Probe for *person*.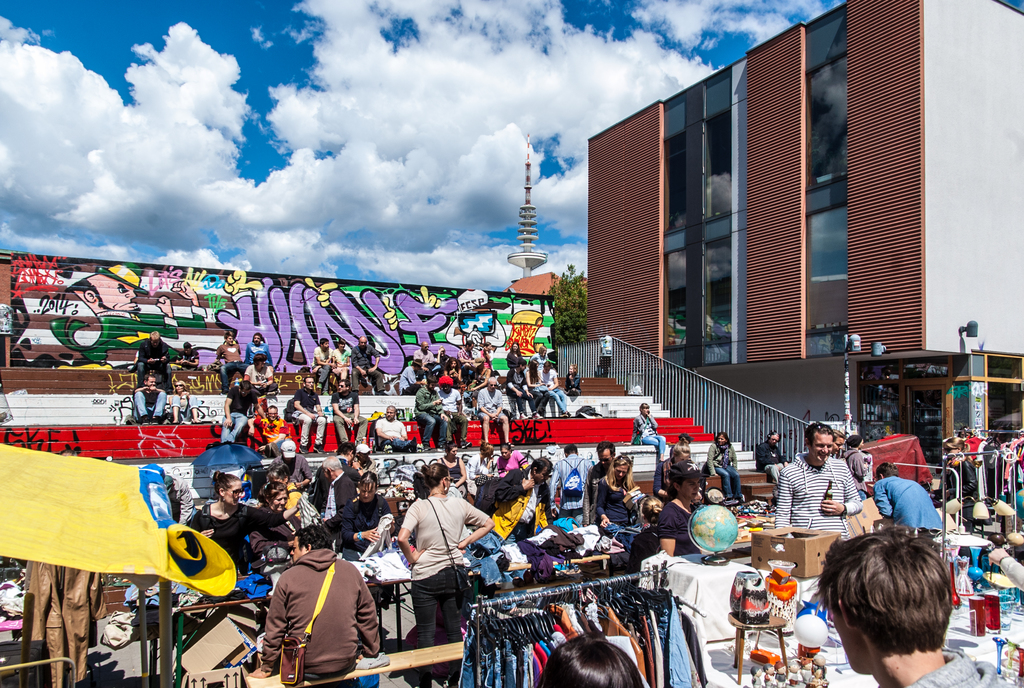
Probe result: bbox=[314, 442, 367, 504].
